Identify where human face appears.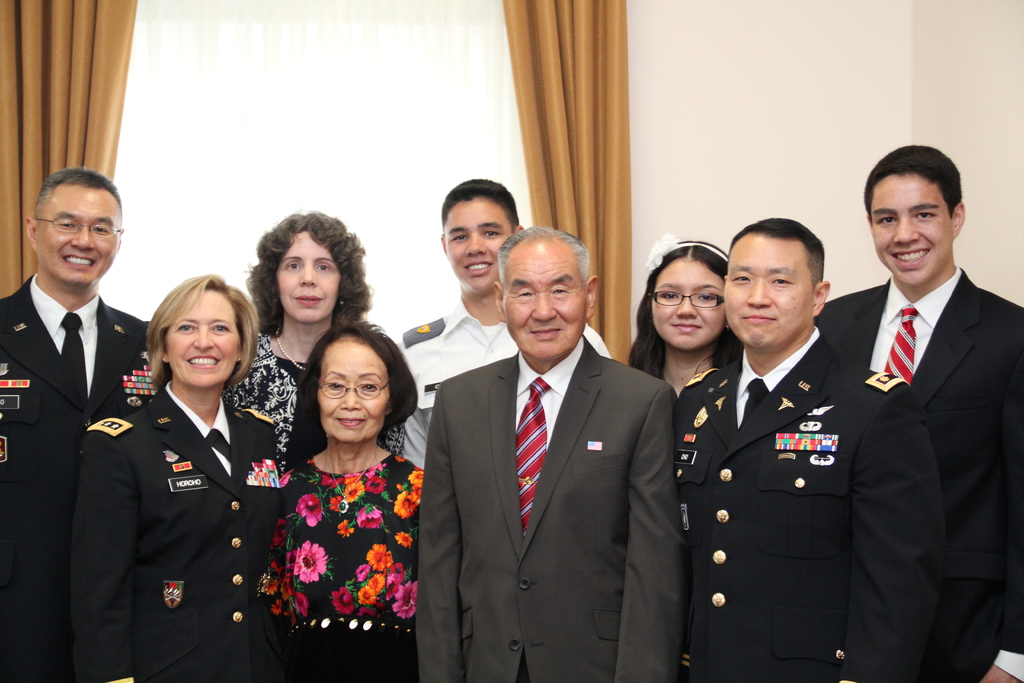
Appears at [x1=38, y1=196, x2=120, y2=277].
